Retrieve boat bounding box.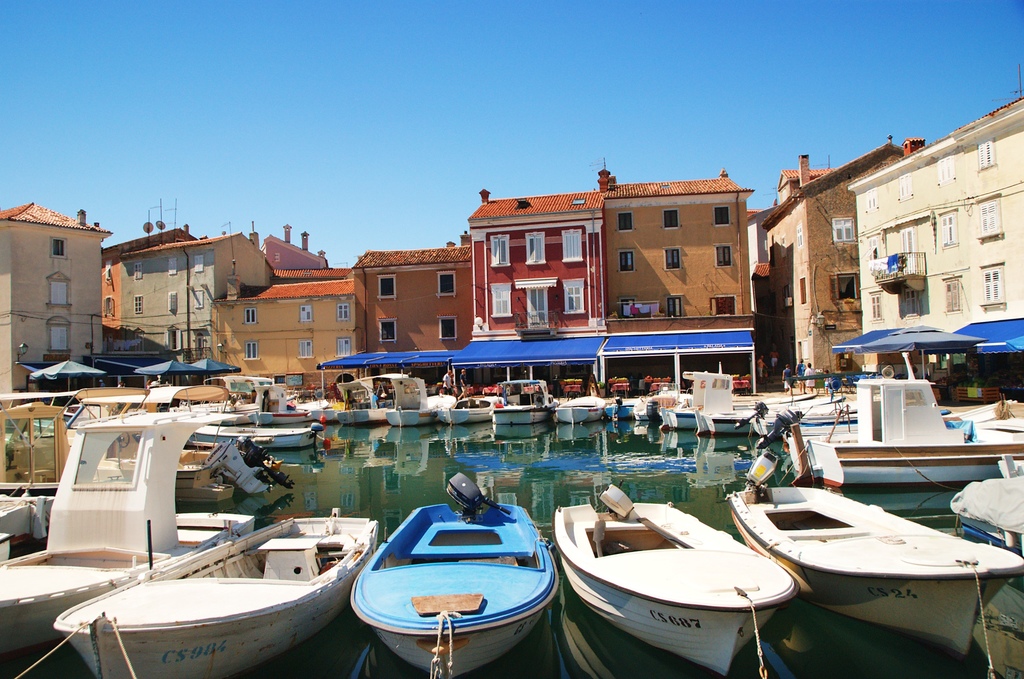
Bounding box: {"left": 705, "top": 405, "right": 856, "bottom": 448}.
